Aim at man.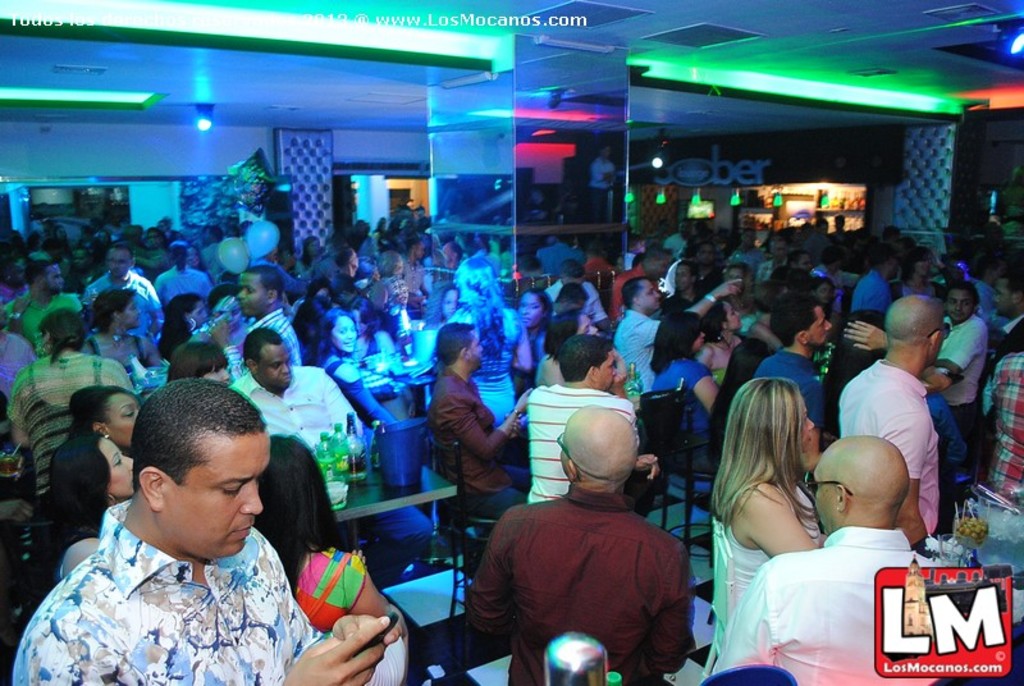
Aimed at <box>424,324,532,523</box>.
